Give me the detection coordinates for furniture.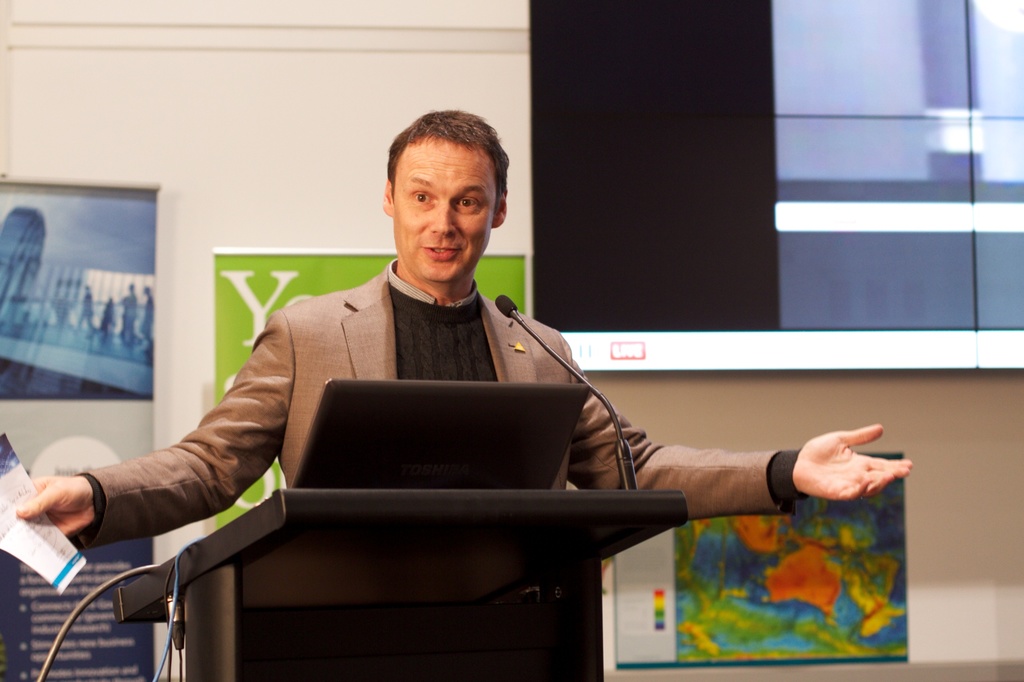
{"left": 107, "top": 486, "right": 687, "bottom": 681}.
